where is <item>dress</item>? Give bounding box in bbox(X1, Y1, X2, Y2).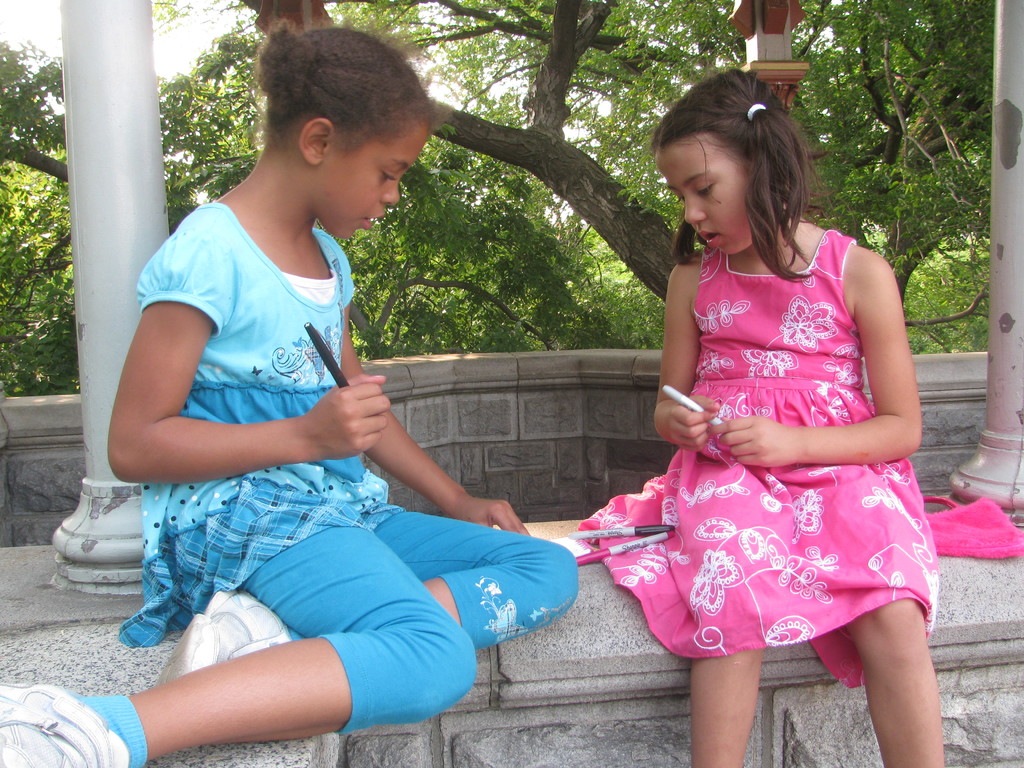
bbox(576, 225, 940, 691).
